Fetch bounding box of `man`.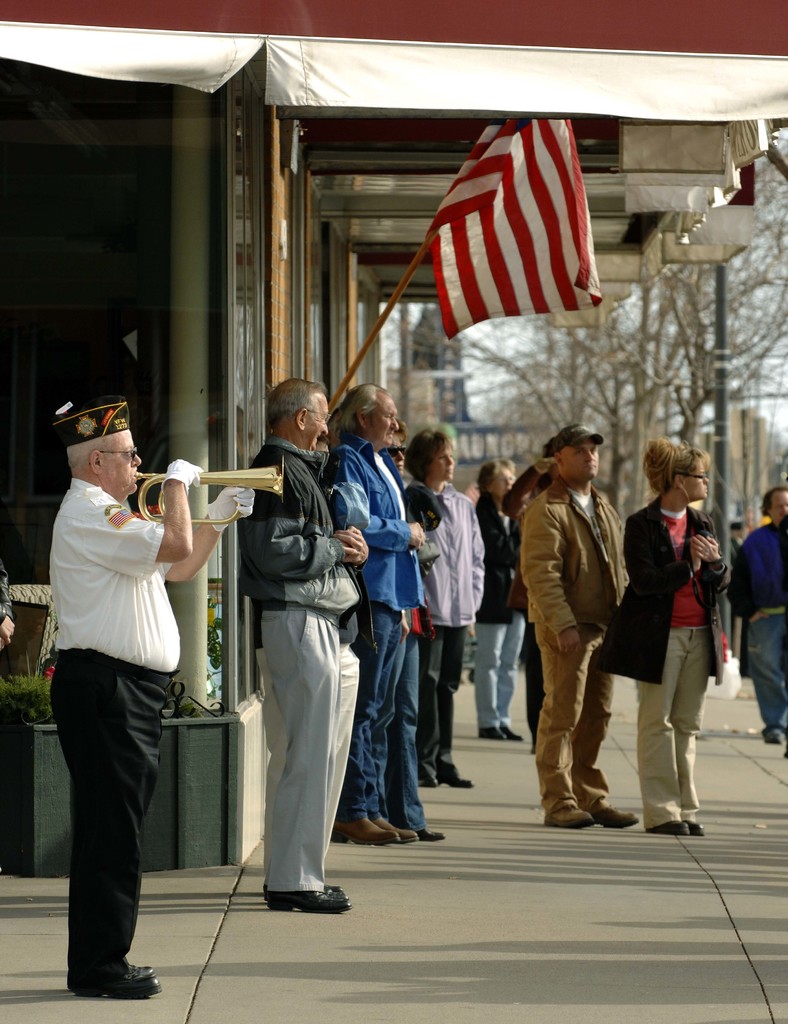
Bbox: crop(50, 392, 254, 998).
